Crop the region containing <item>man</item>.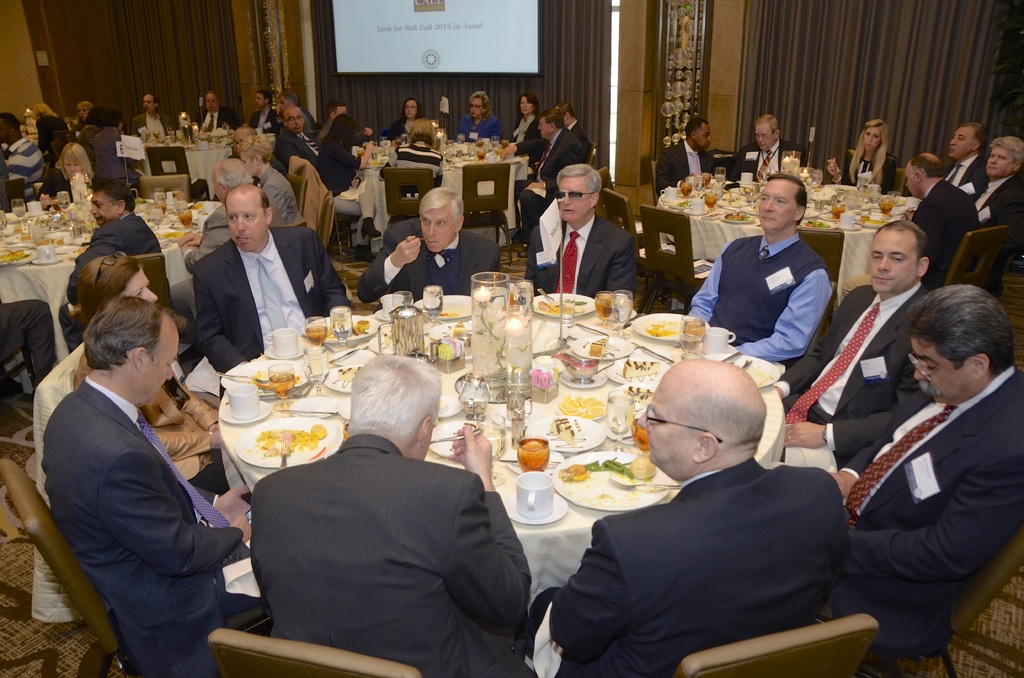
Crop region: bbox=(527, 359, 852, 677).
